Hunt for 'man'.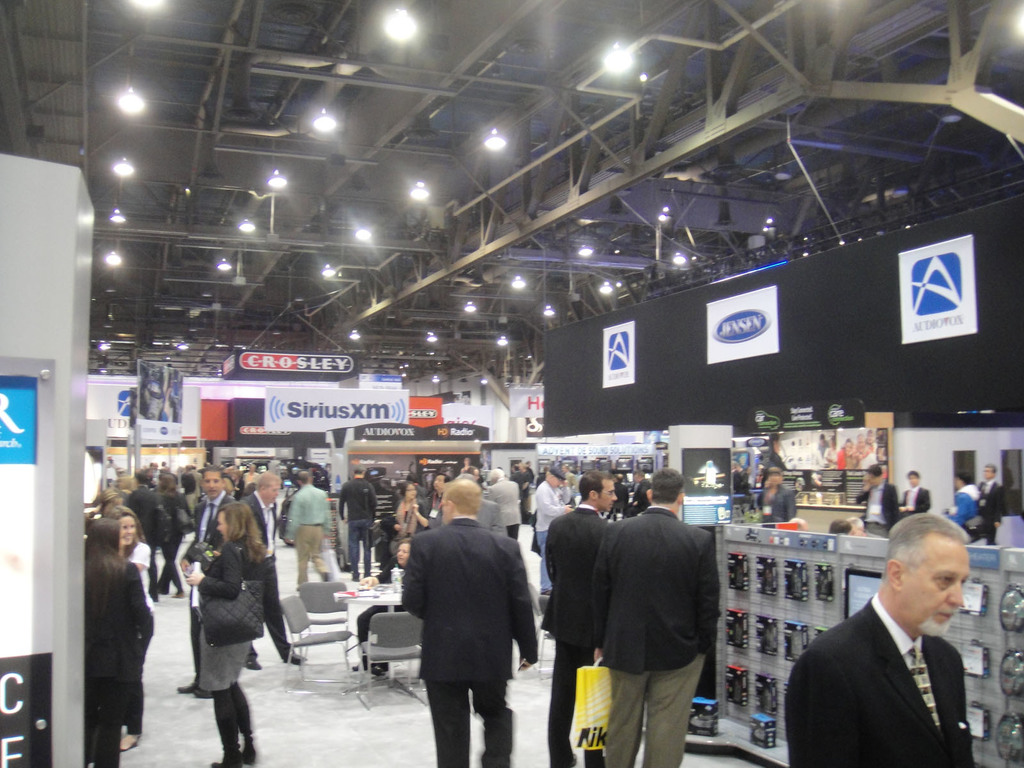
Hunted down at <bbox>374, 465, 396, 493</bbox>.
